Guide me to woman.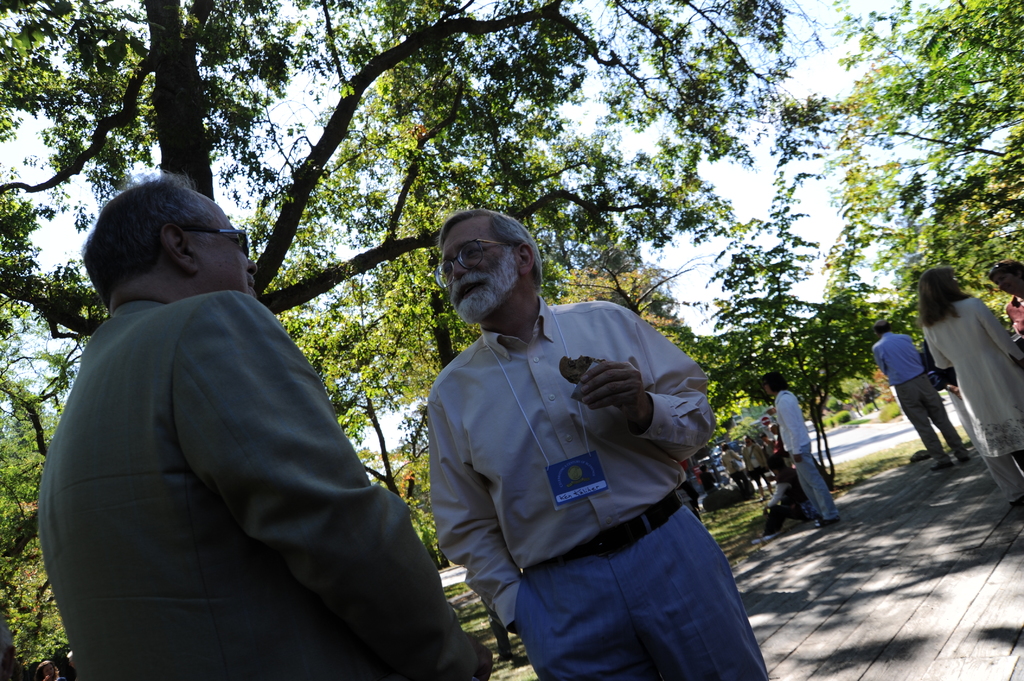
Guidance: l=764, t=369, r=844, b=535.
